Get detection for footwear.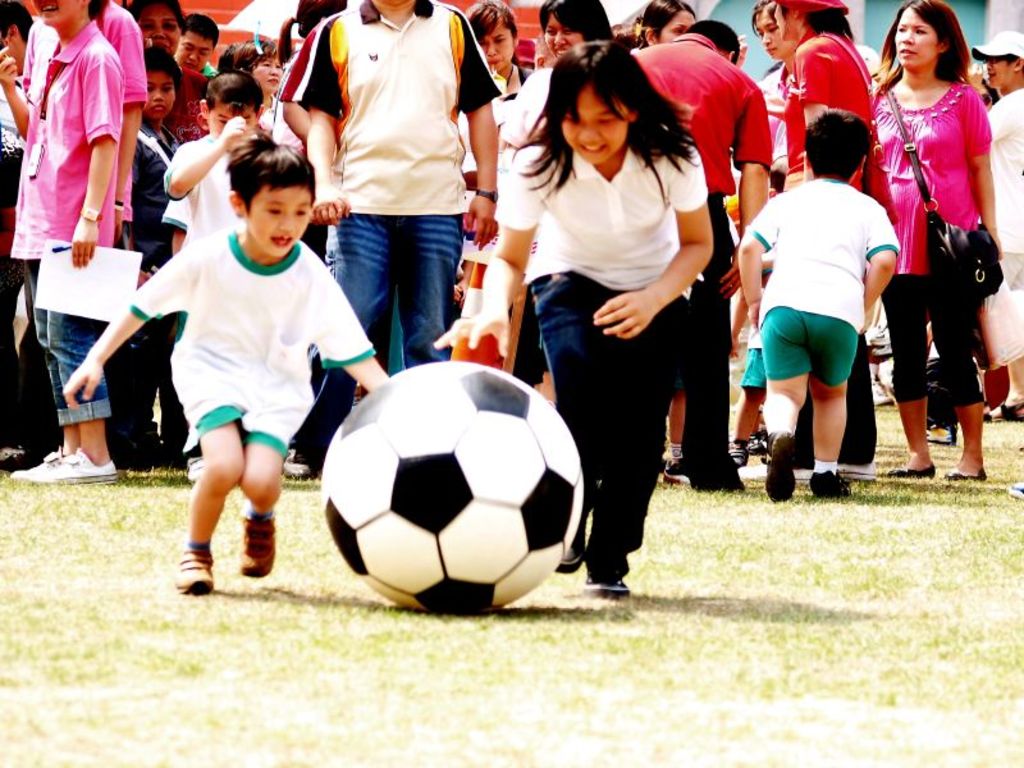
Detection: detection(284, 445, 315, 481).
